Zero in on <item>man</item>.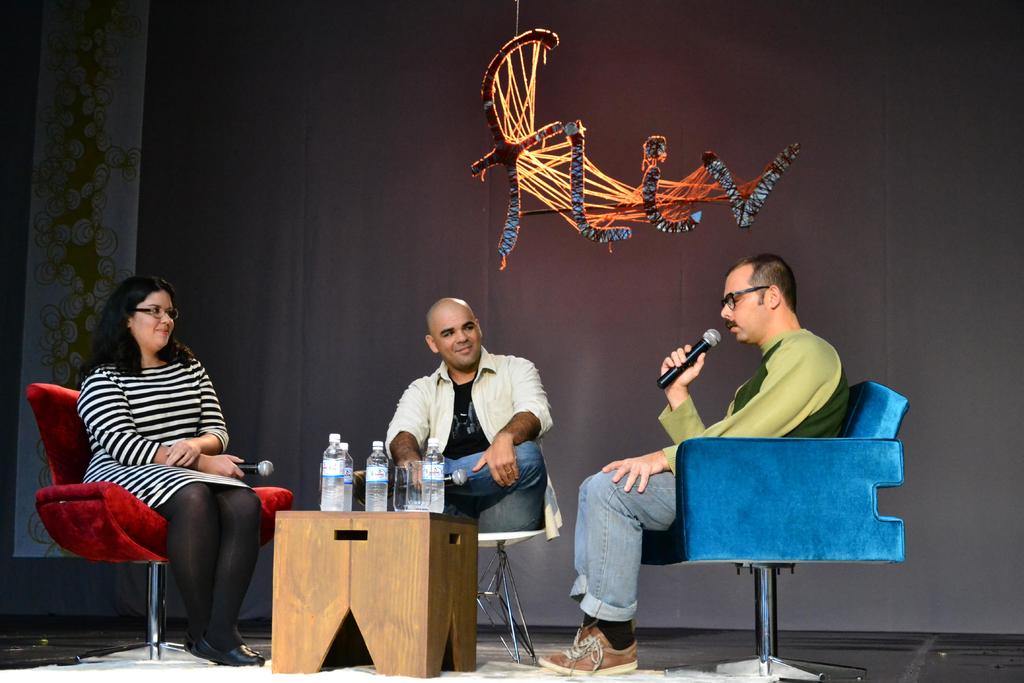
Zeroed in: (316,299,555,530).
